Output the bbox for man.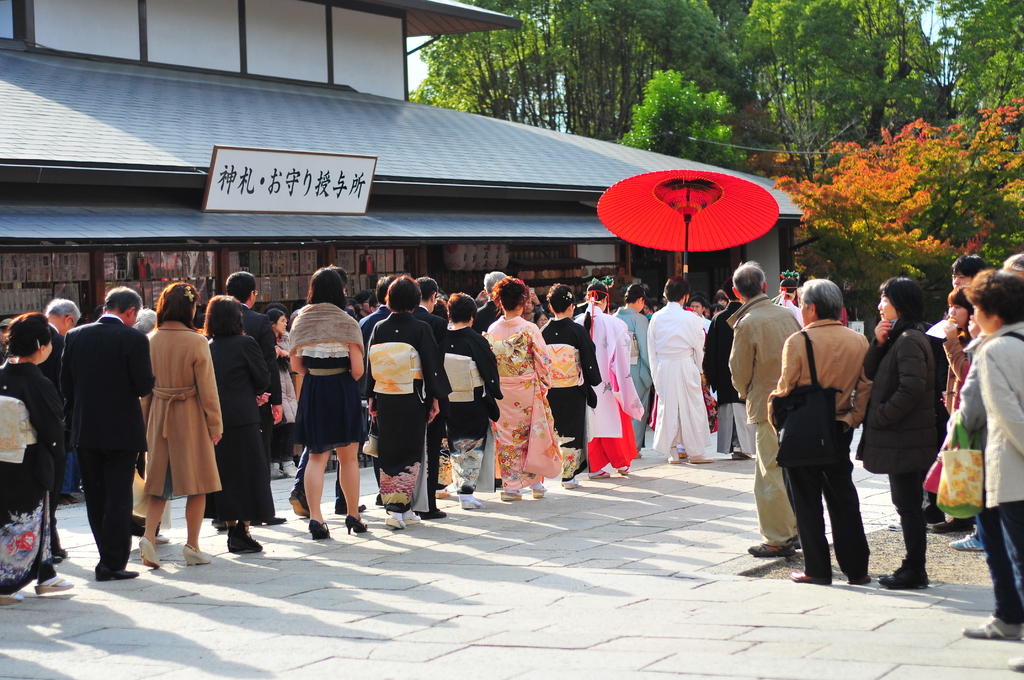
[227,269,282,524].
